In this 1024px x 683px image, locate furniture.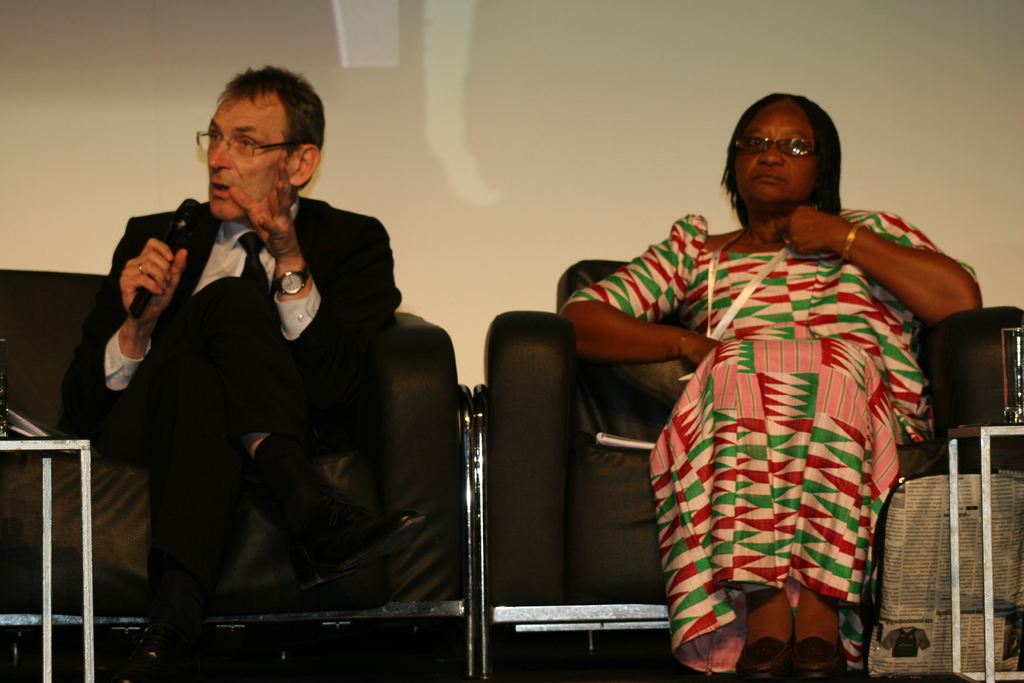
Bounding box: left=1, top=410, right=96, bottom=682.
